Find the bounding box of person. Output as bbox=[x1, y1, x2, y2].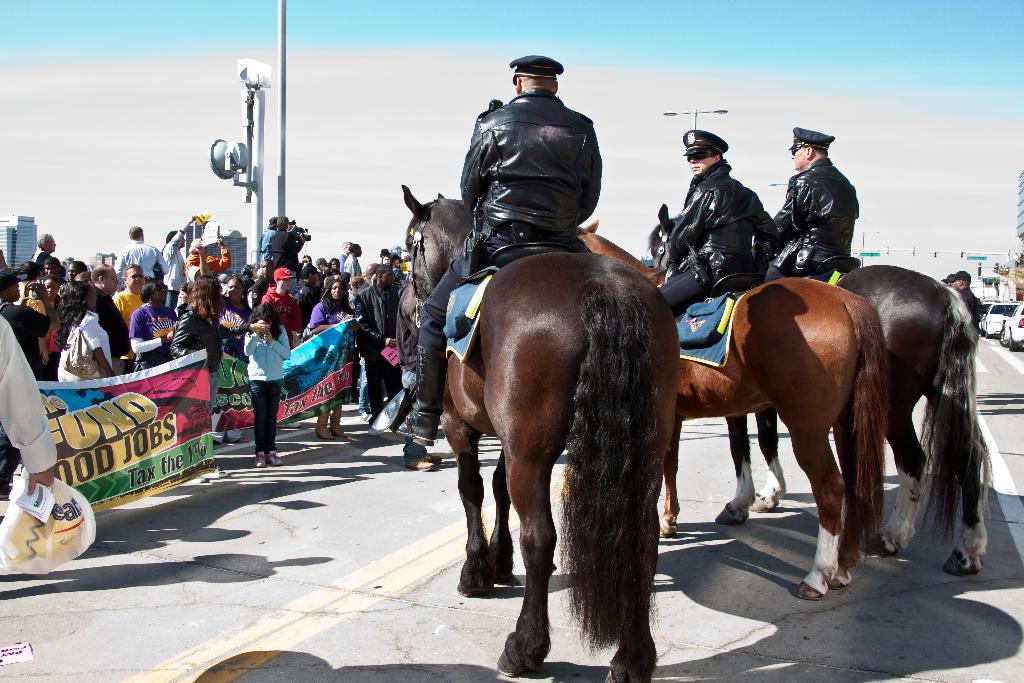
bbox=[334, 257, 343, 278].
